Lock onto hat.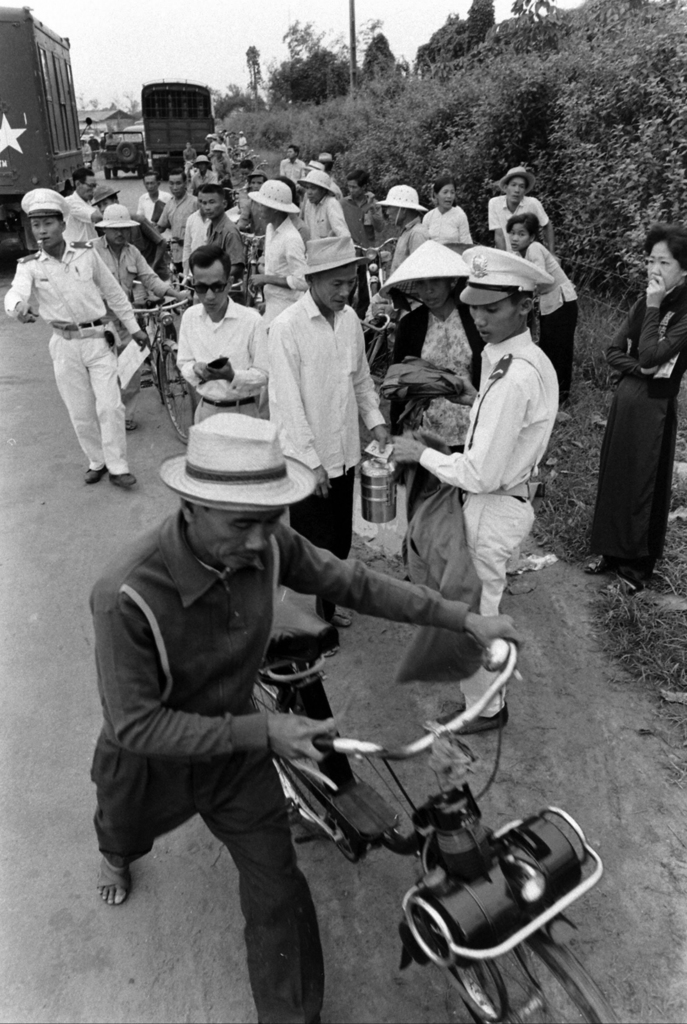
Locked: 92 181 120 202.
